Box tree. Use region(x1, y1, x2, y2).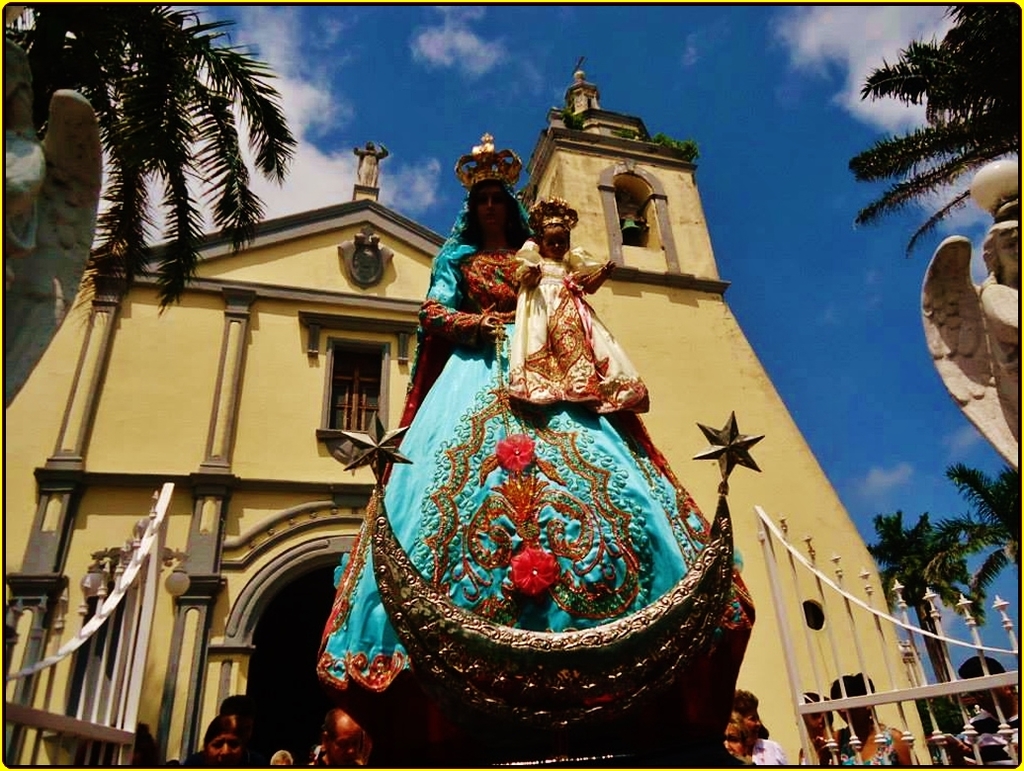
region(845, 0, 1023, 263).
